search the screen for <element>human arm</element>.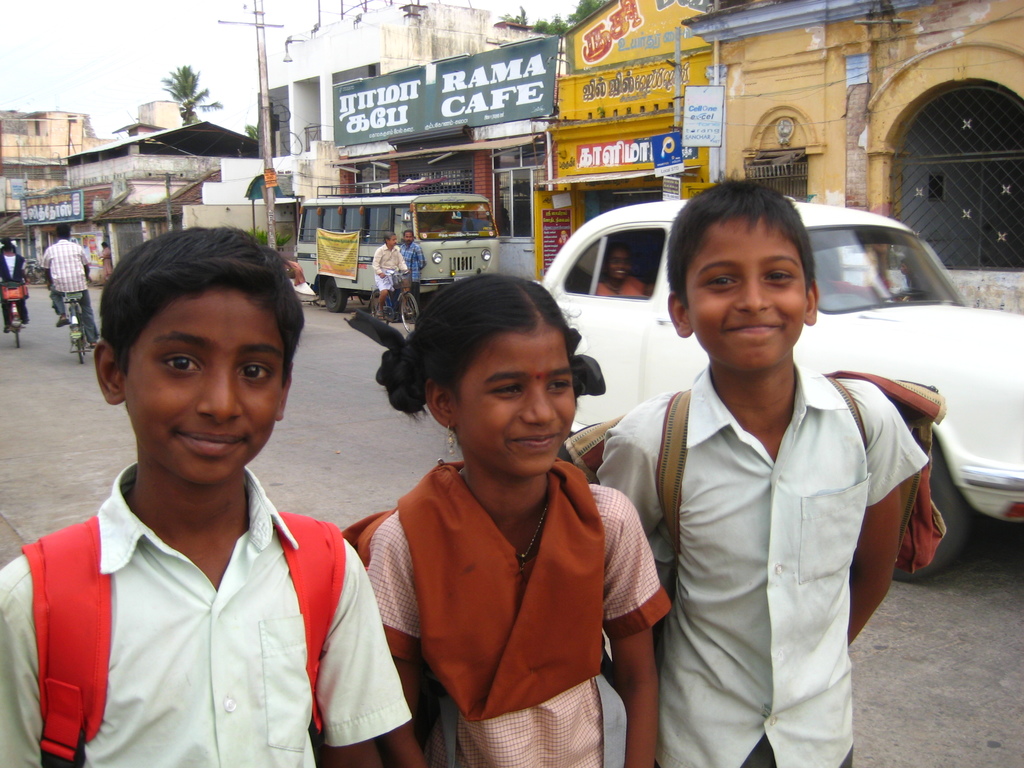
Found at 396, 246, 406, 278.
